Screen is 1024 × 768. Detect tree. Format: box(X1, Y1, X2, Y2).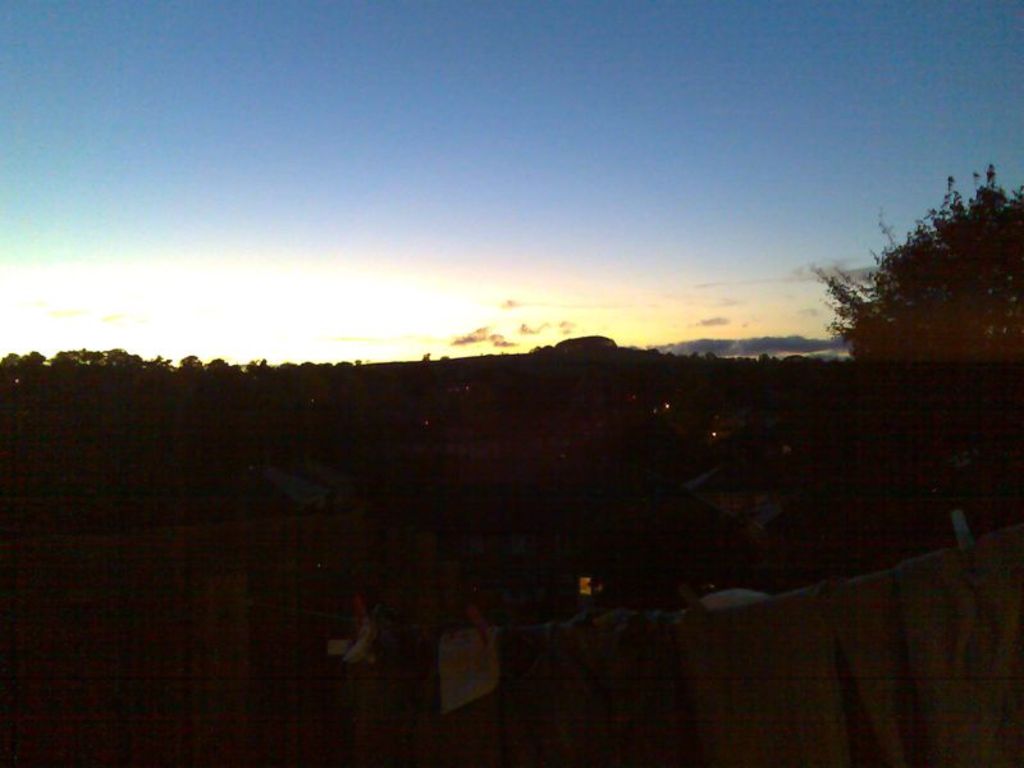
box(812, 157, 1023, 369).
